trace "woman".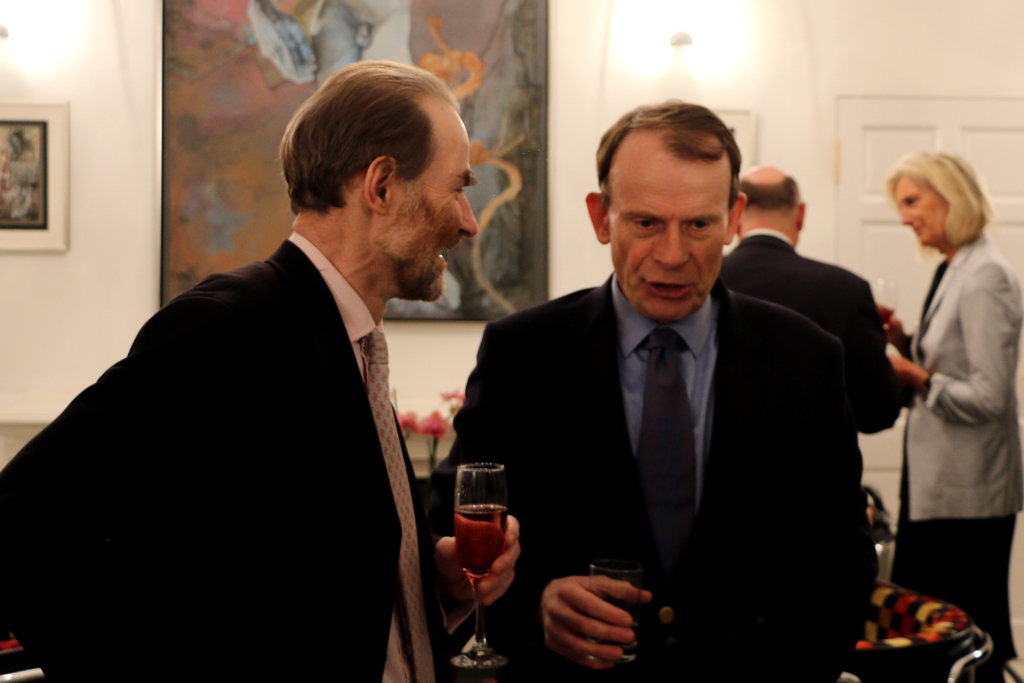
Traced to 890, 152, 1023, 682.
